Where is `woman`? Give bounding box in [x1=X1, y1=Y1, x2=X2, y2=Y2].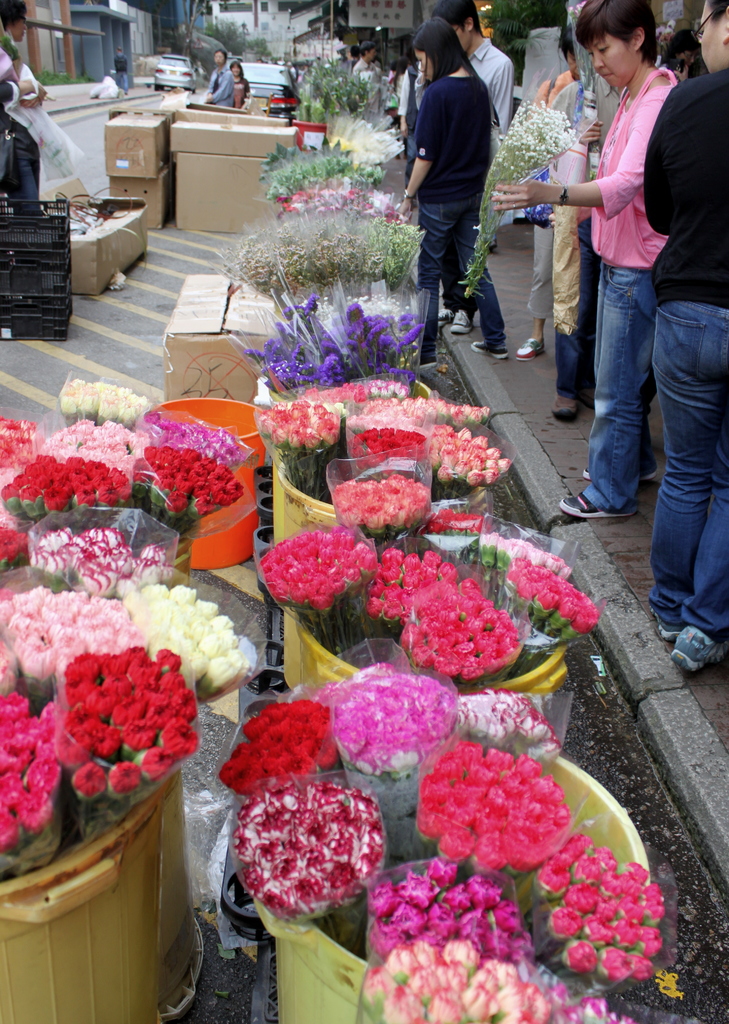
[x1=396, y1=23, x2=508, y2=362].
